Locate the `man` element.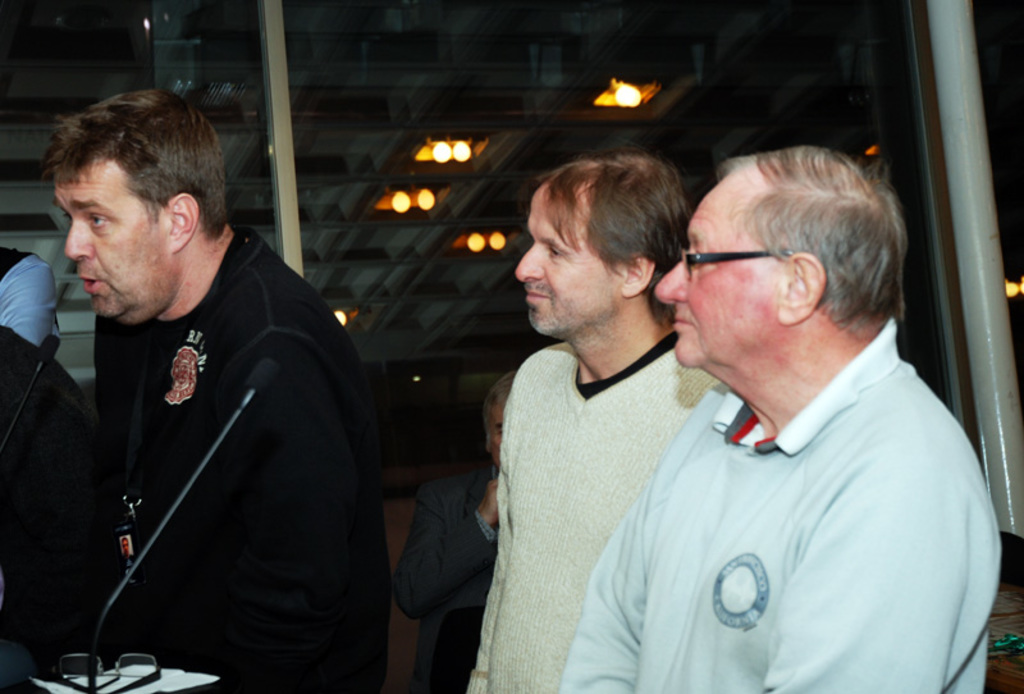
Element bbox: pyautogui.locateOnScreen(23, 93, 399, 693).
